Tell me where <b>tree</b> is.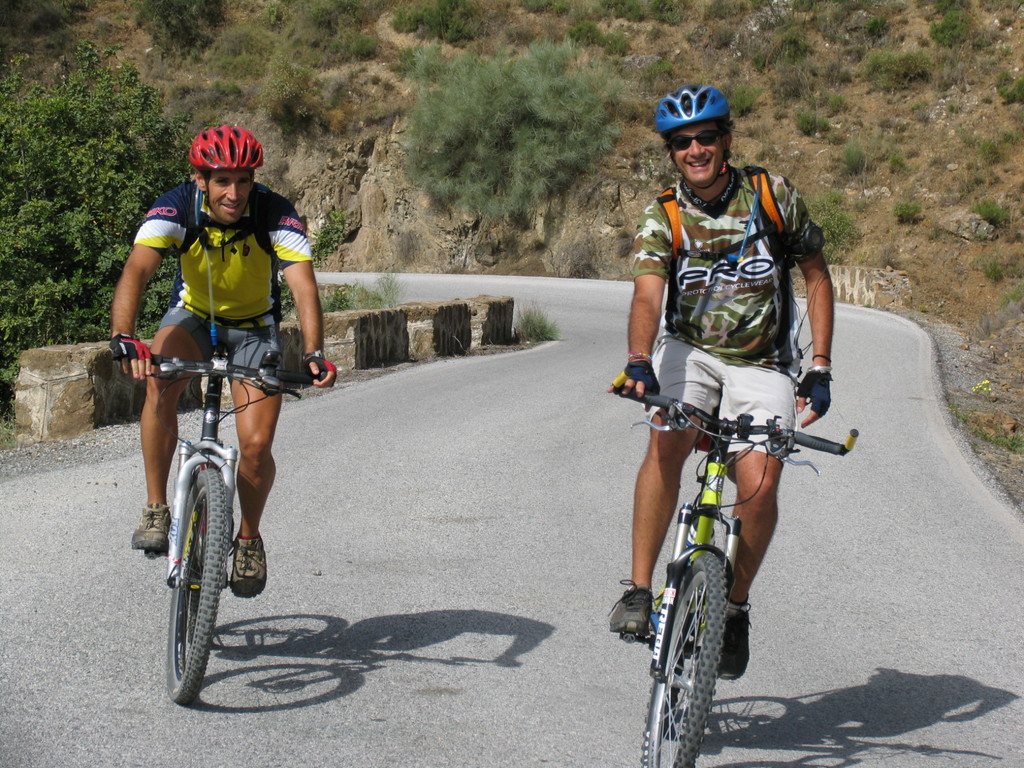
<b>tree</b> is at locate(393, 26, 636, 224).
